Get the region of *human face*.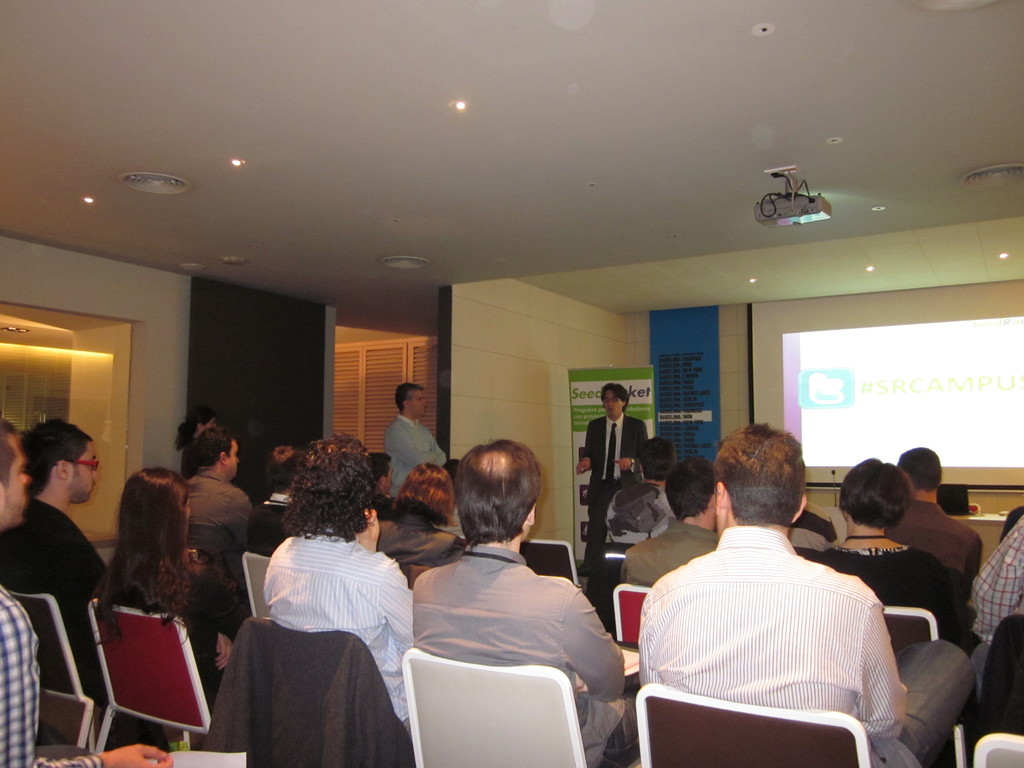
<region>412, 388, 429, 419</region>.
